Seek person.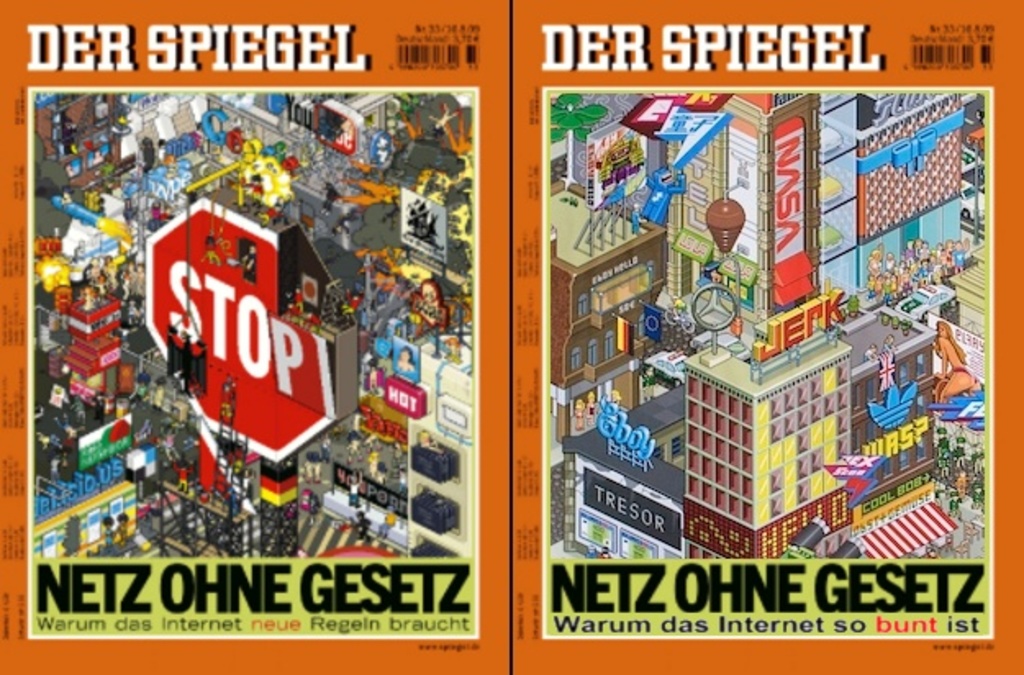
392/347/416/378.
